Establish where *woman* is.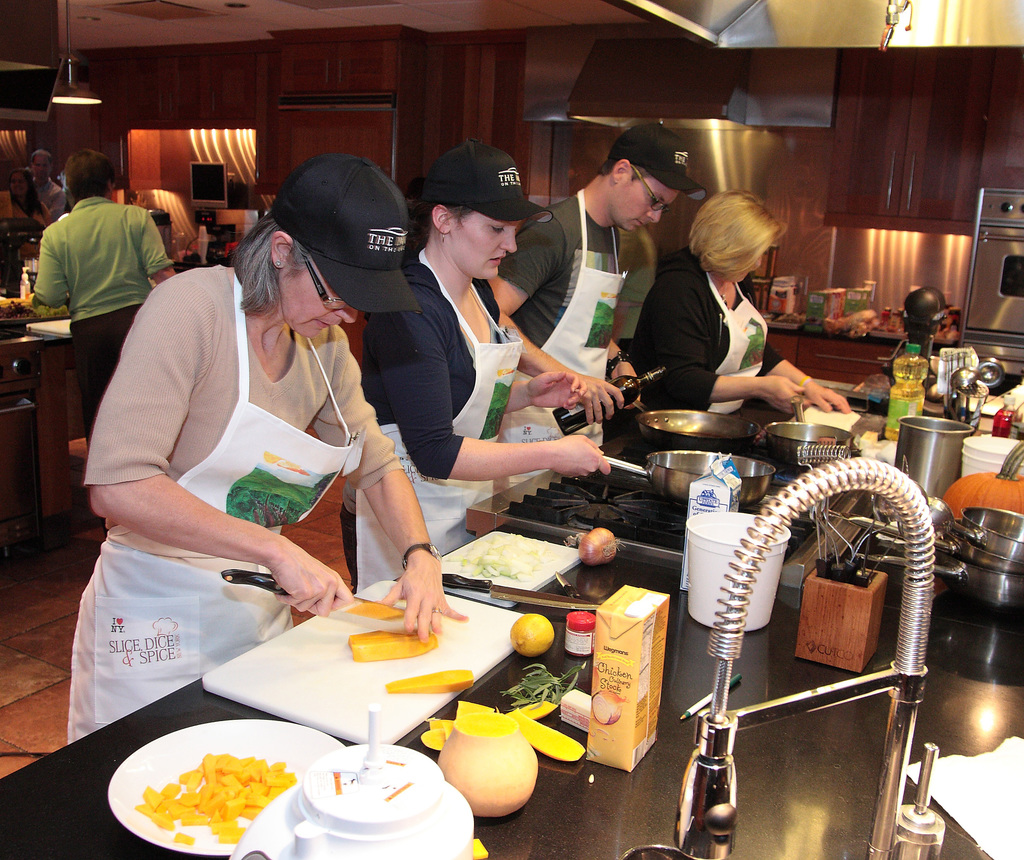
Established at [20,148,175,446].
